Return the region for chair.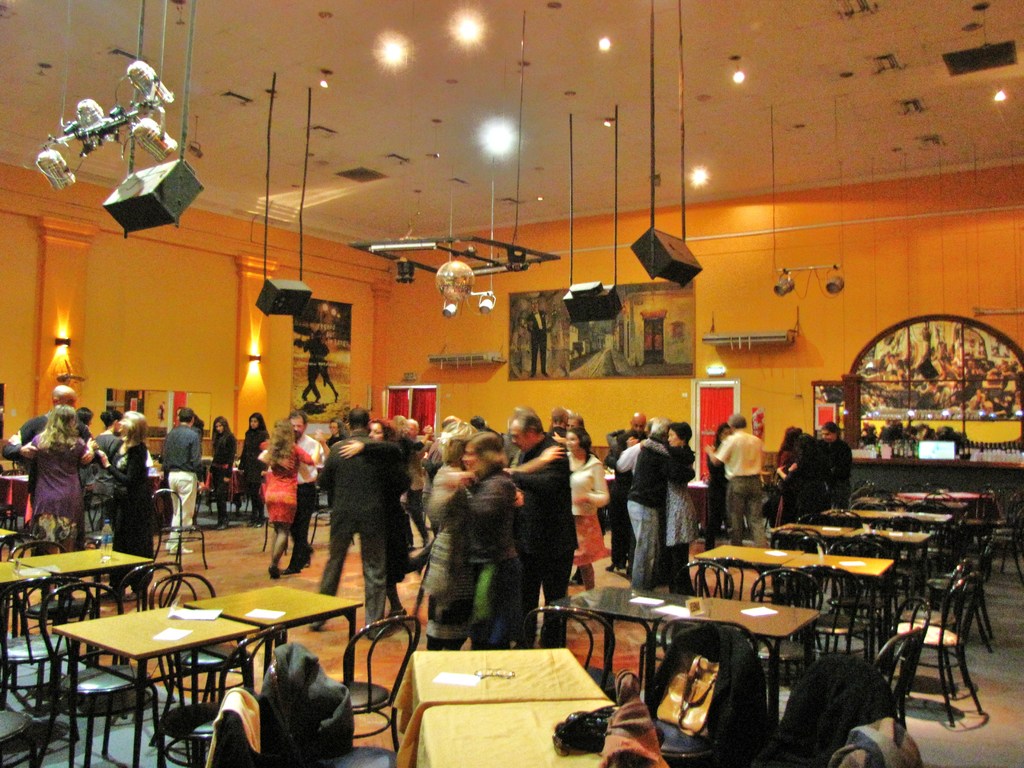
(831, 536, 886, 650).
